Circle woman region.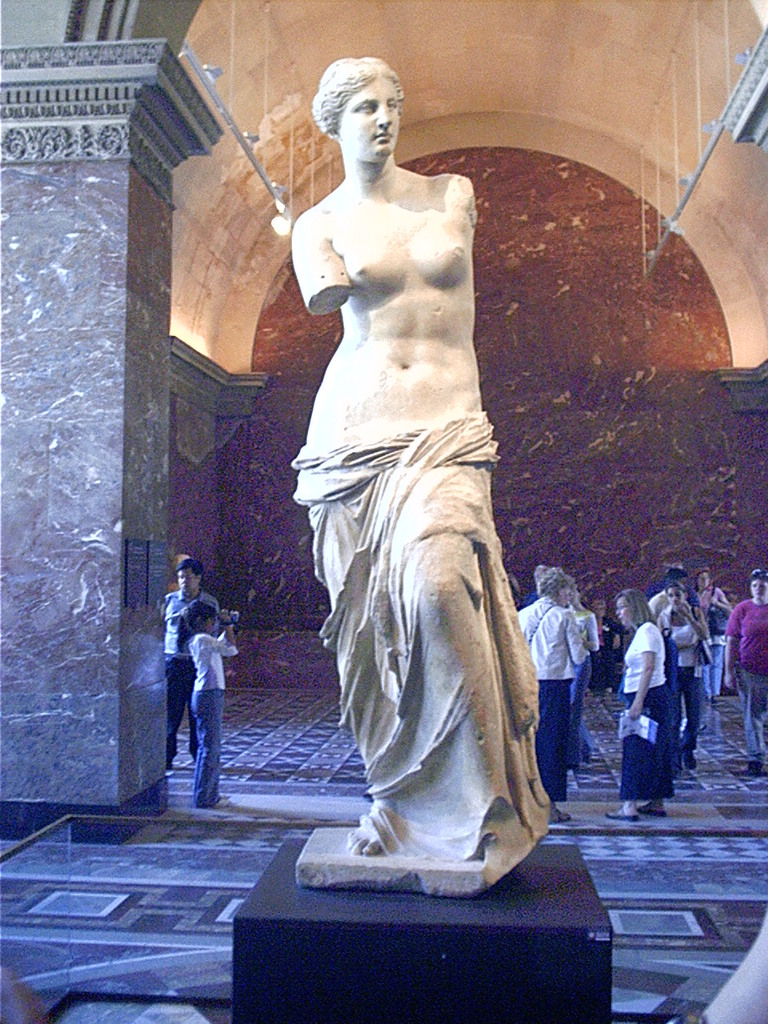
Region: bbox=[604, 590, 683, 823].
